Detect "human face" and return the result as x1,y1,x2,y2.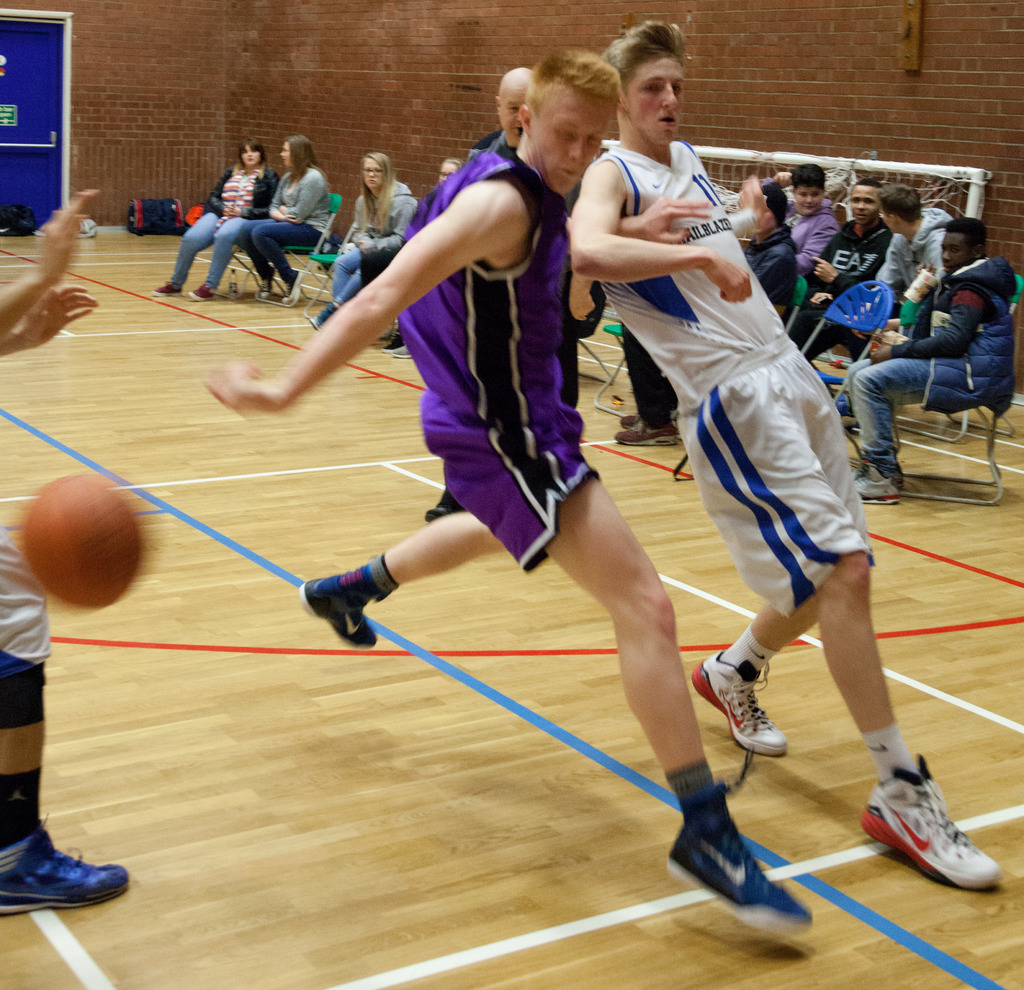
796,183,822,216.
